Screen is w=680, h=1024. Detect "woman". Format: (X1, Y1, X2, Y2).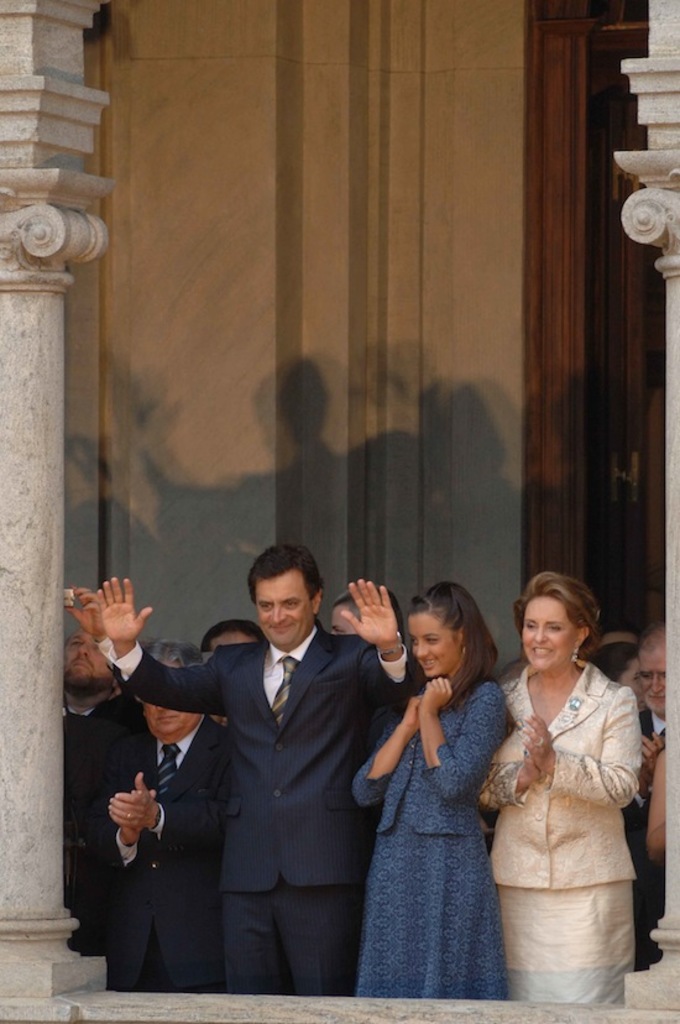
(349, 581, 513, 998).
